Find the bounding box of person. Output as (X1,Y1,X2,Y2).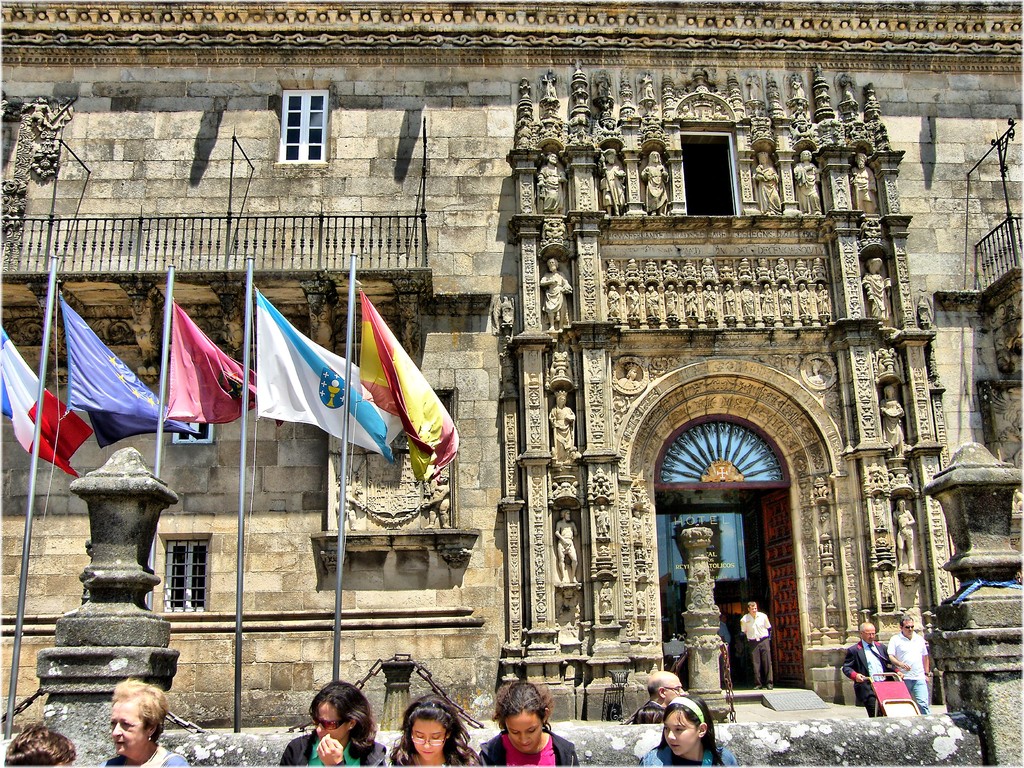
(666,283,677,315).
